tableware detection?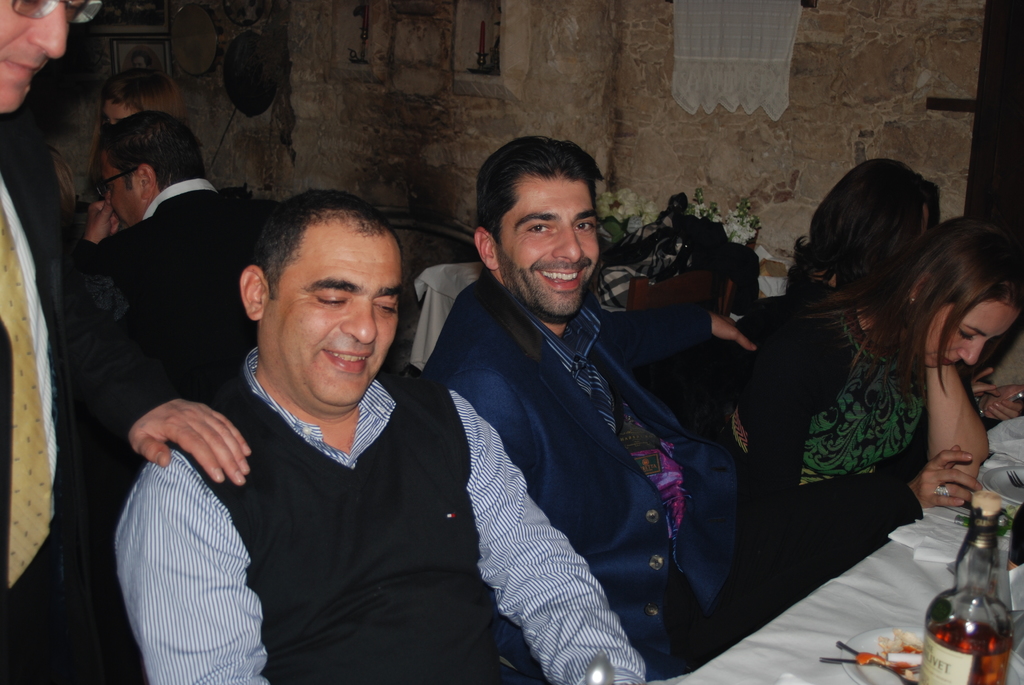
l=1007, t=469, r=1023, b=496
